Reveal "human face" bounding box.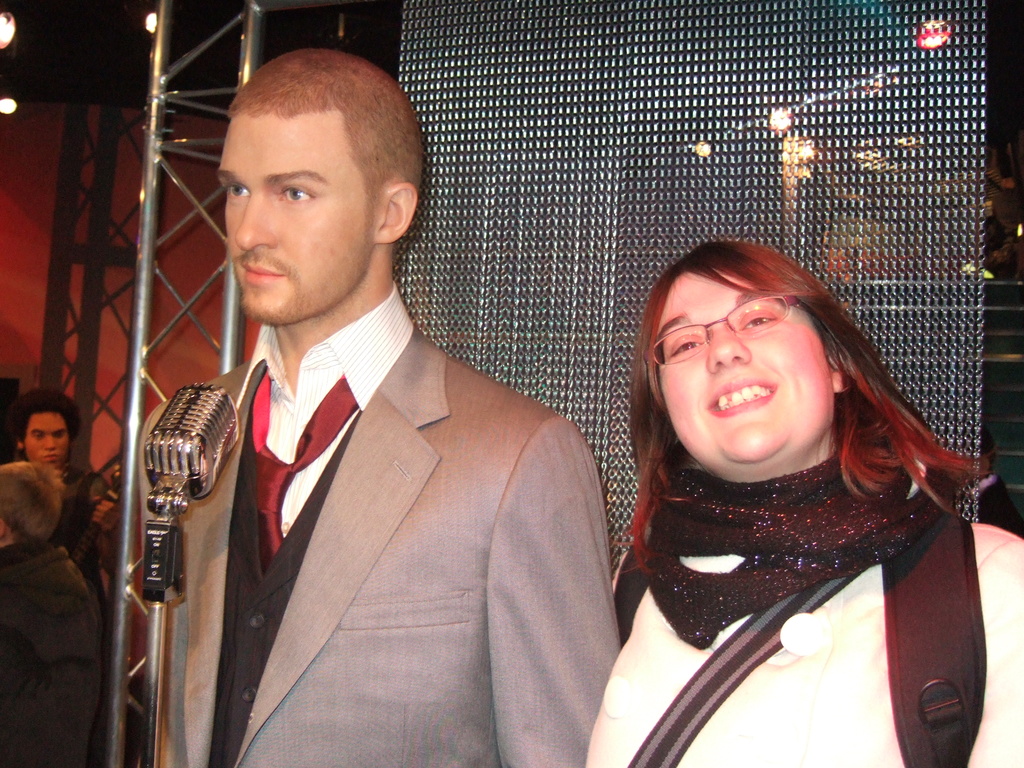
Revealed: detection(663, 269, 840, 460).
